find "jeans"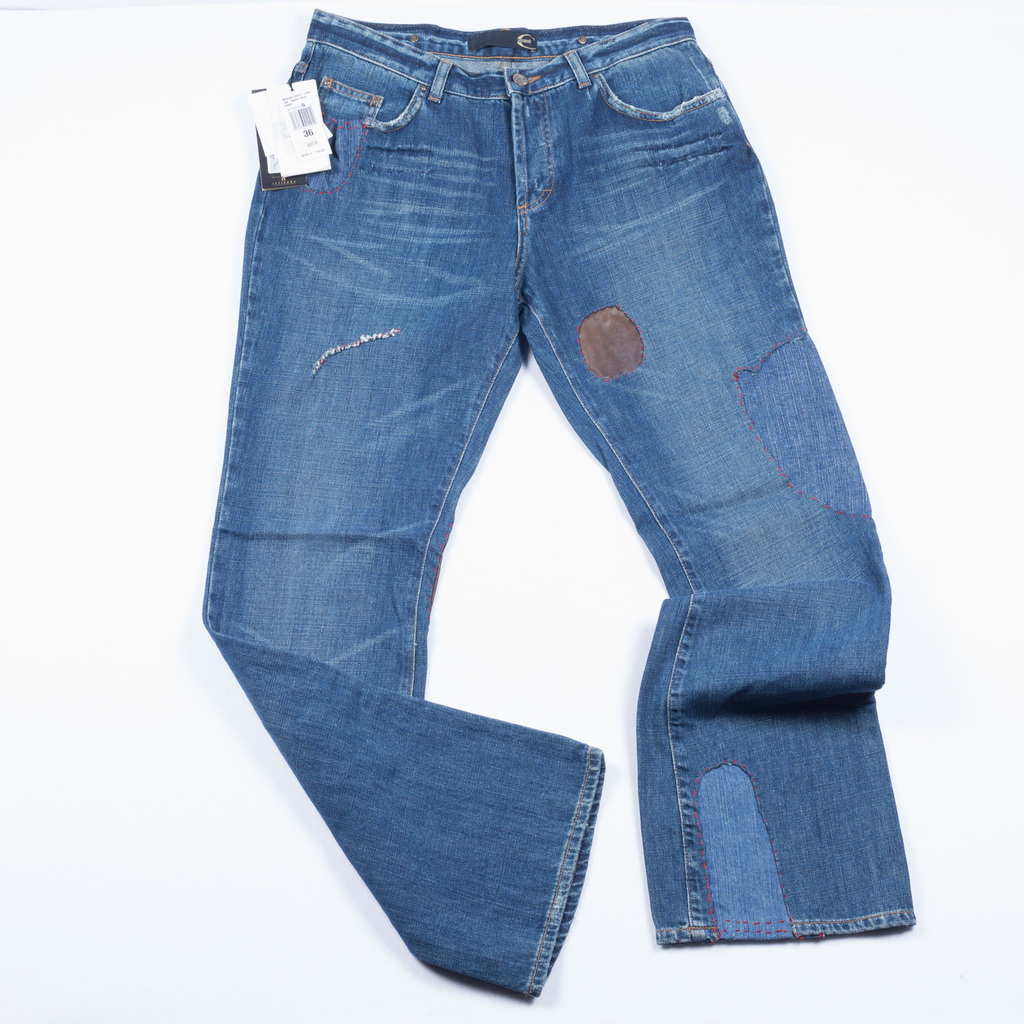
192:3:918:1007
